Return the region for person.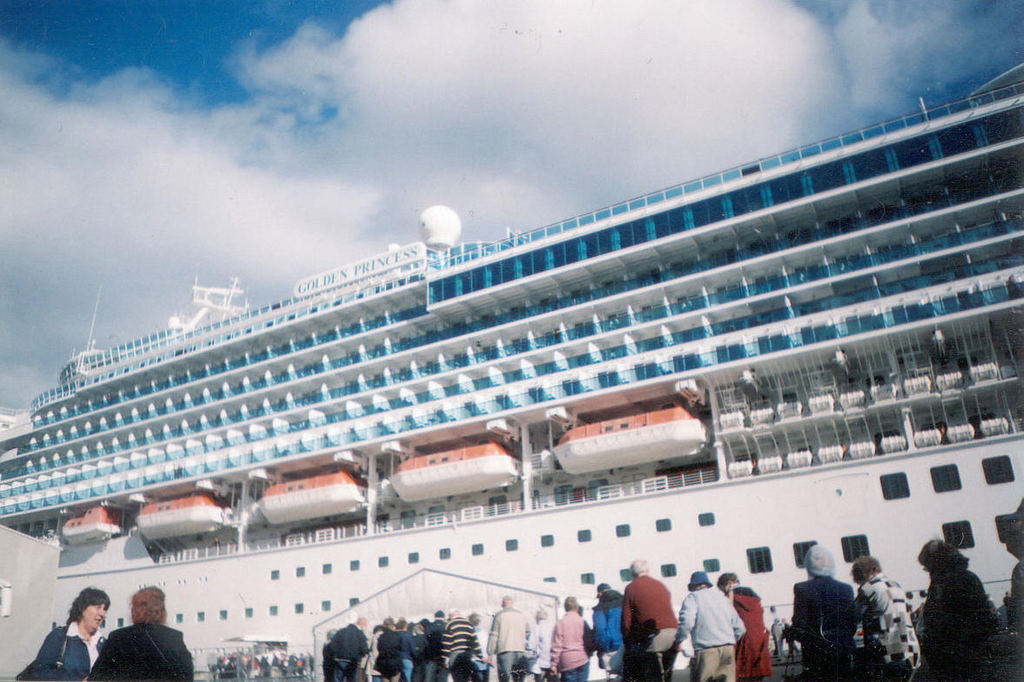
448, 608, 475, 672.
